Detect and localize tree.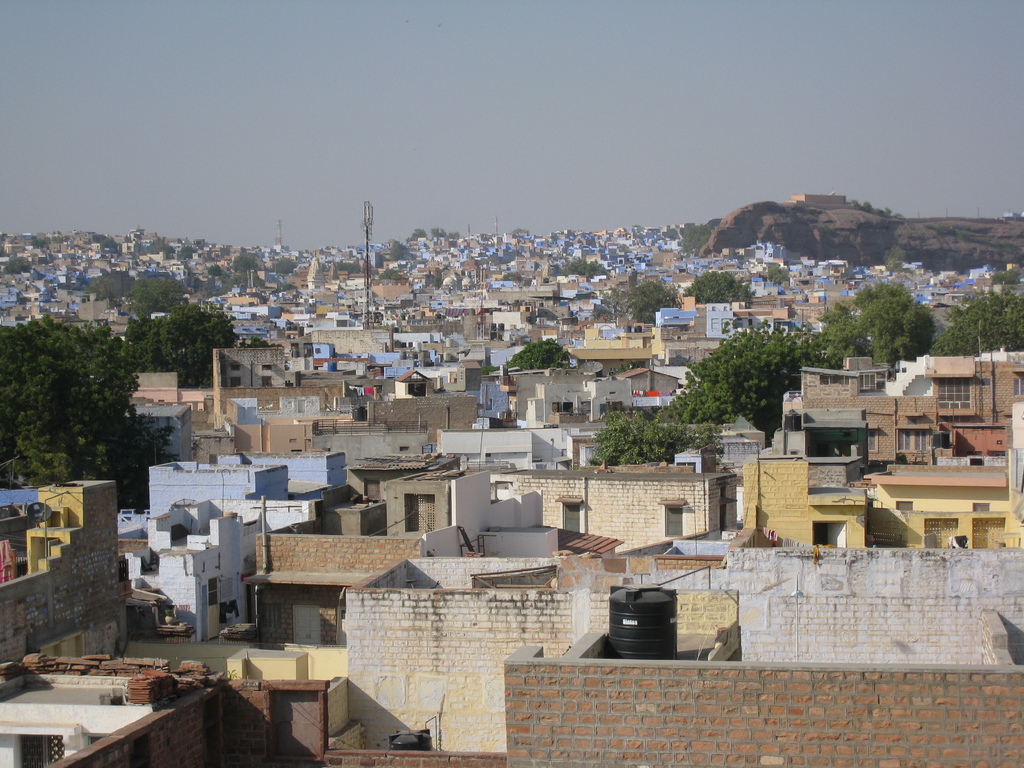
Localized at (585,406,710,470).
